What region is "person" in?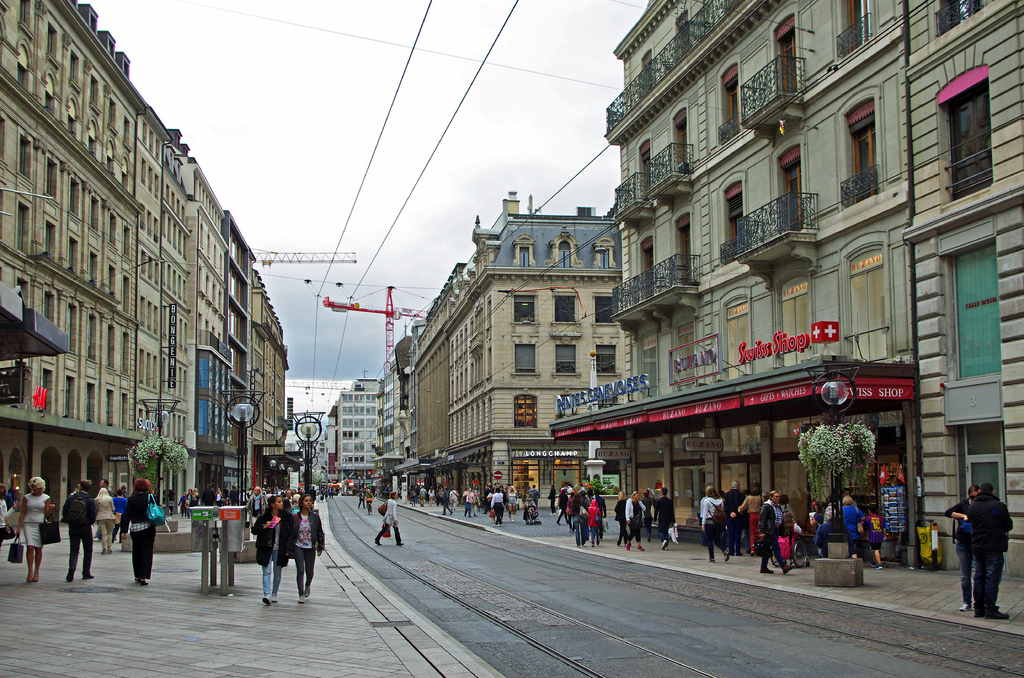
[326,485,333,499].
